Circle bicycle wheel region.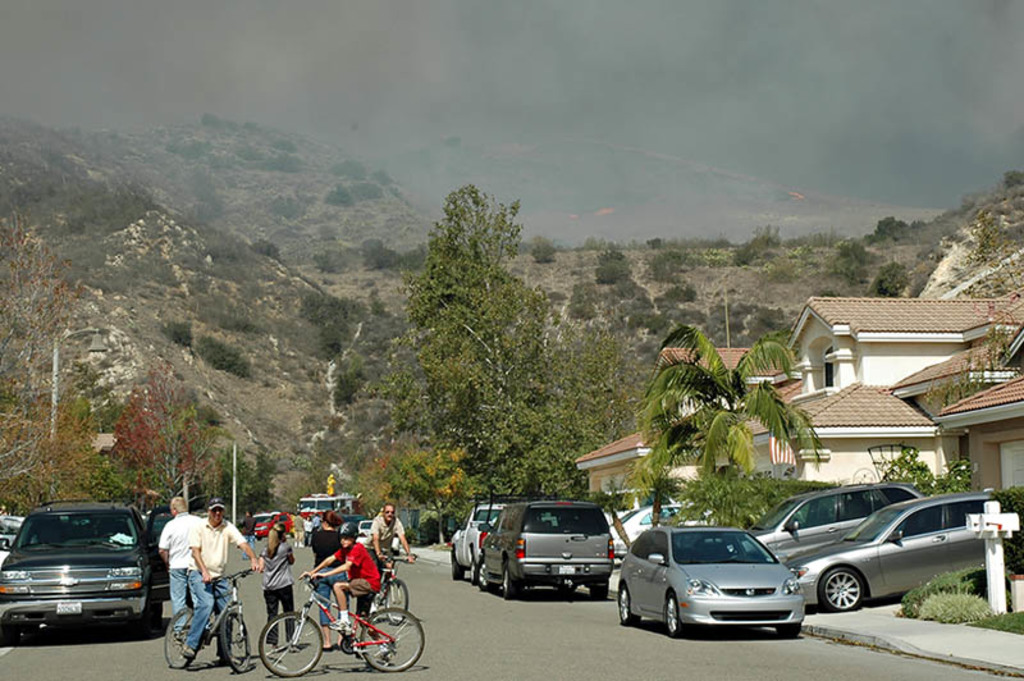
Region: <box>259,612,319,677</box>.
